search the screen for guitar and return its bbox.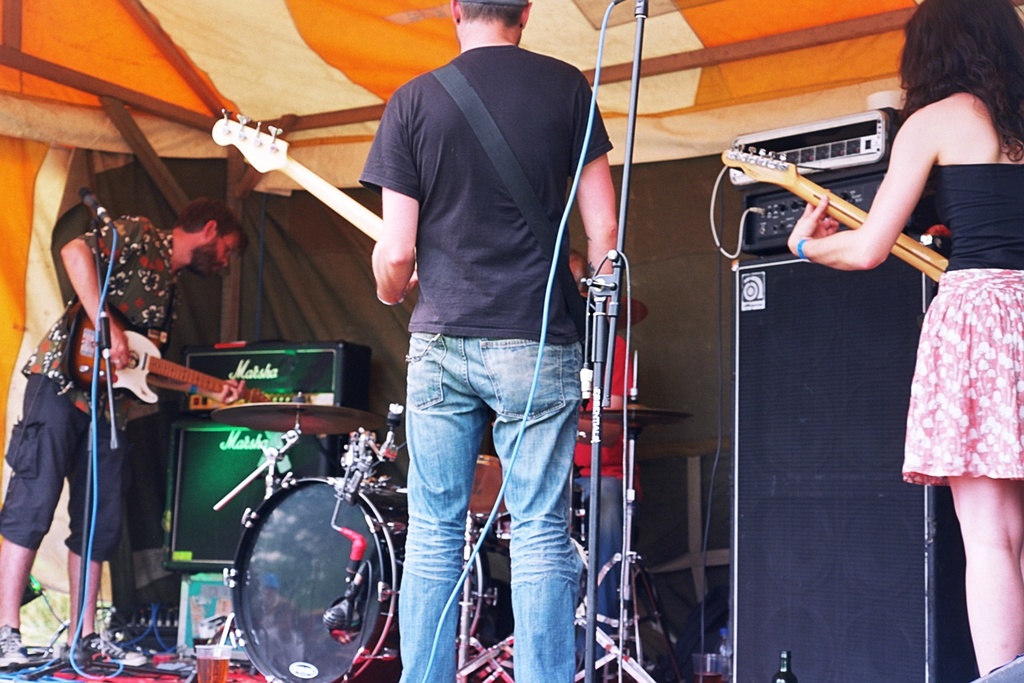
Found: (69, 317, 280, 406).
